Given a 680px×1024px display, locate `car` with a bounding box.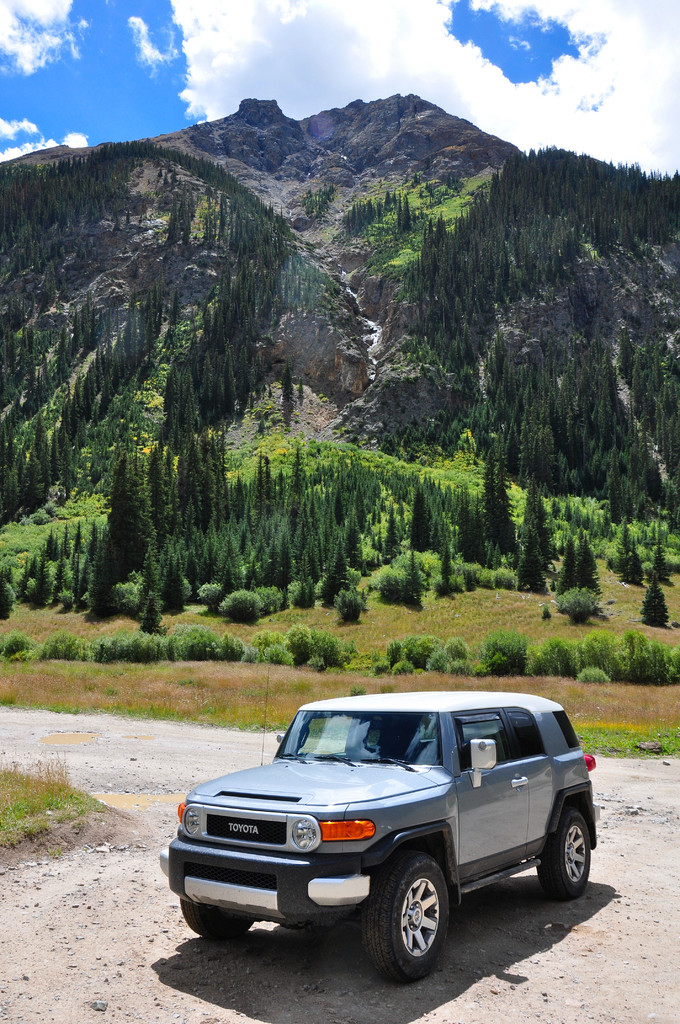
Located: crop(159, 691, 599, 986).
